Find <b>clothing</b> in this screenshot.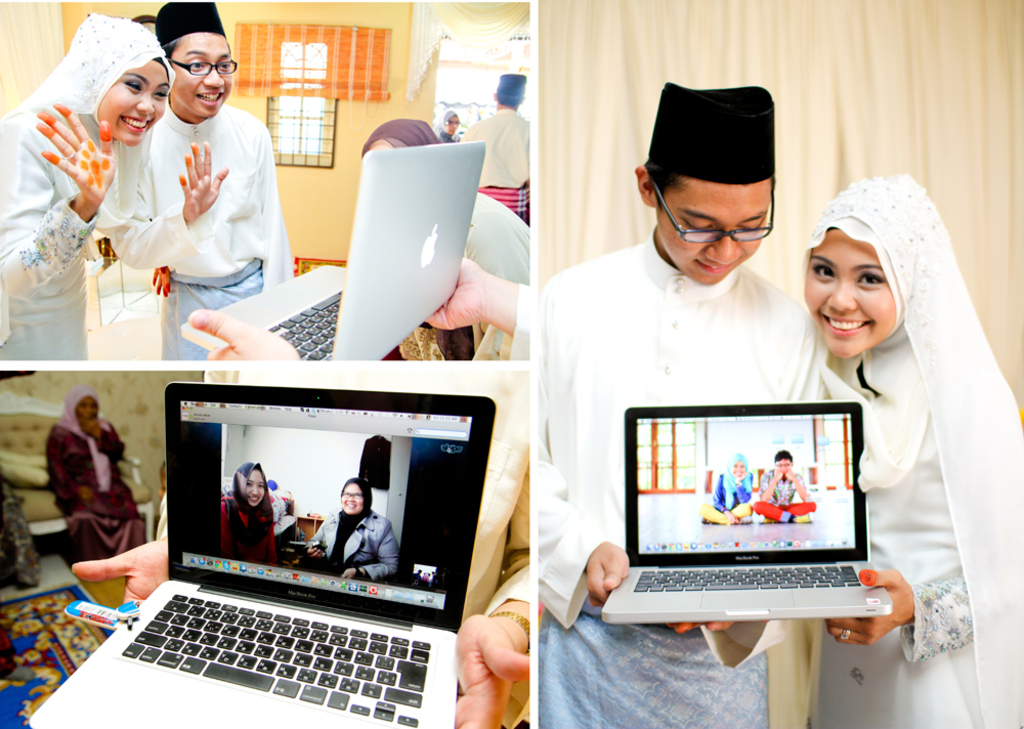
The bounding box for <b>clothing</b> is x1=0, y1=11, x2=175, y2=360.
